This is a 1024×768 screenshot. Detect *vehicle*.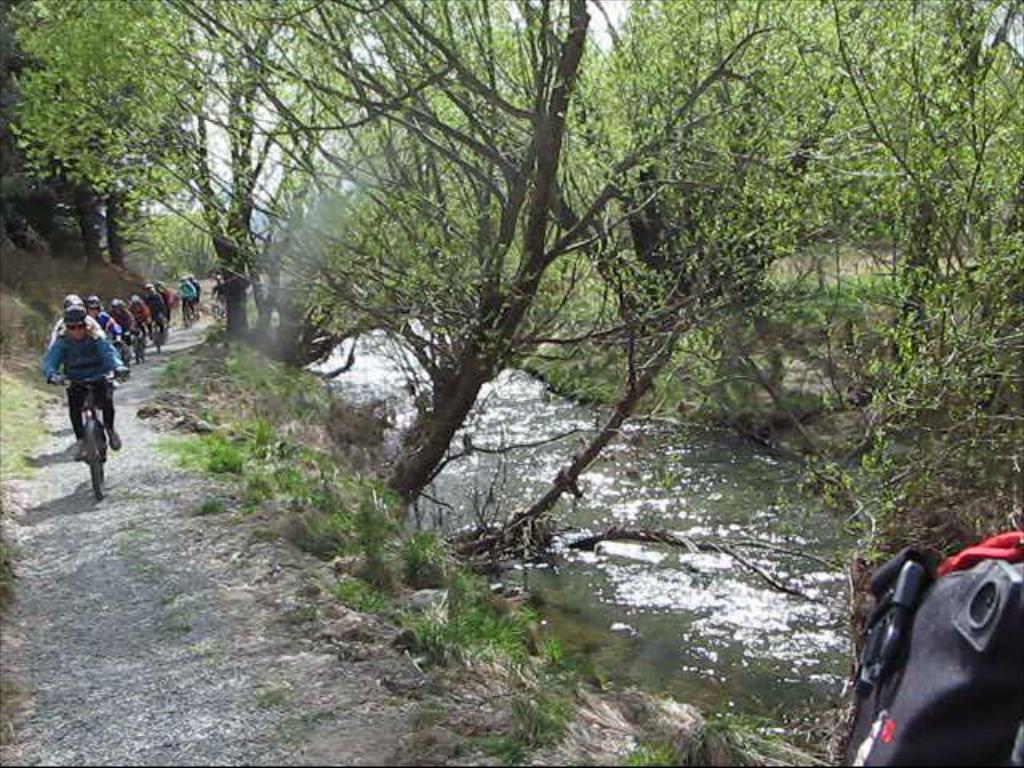
box=[107, 334, 133, 378].
